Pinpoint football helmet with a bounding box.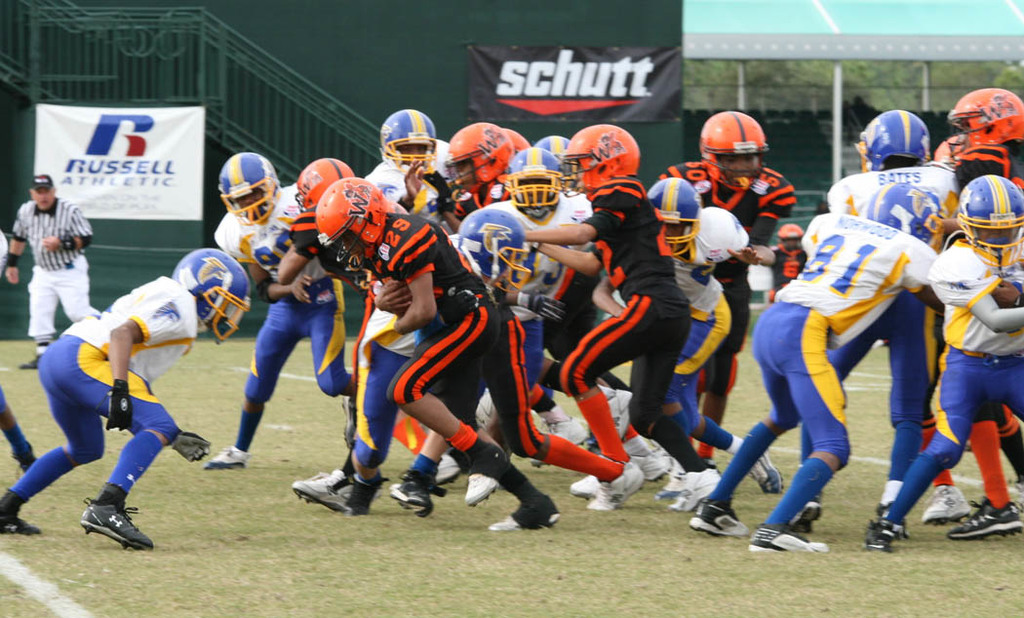
BBox(445, 123, 514, 204).
